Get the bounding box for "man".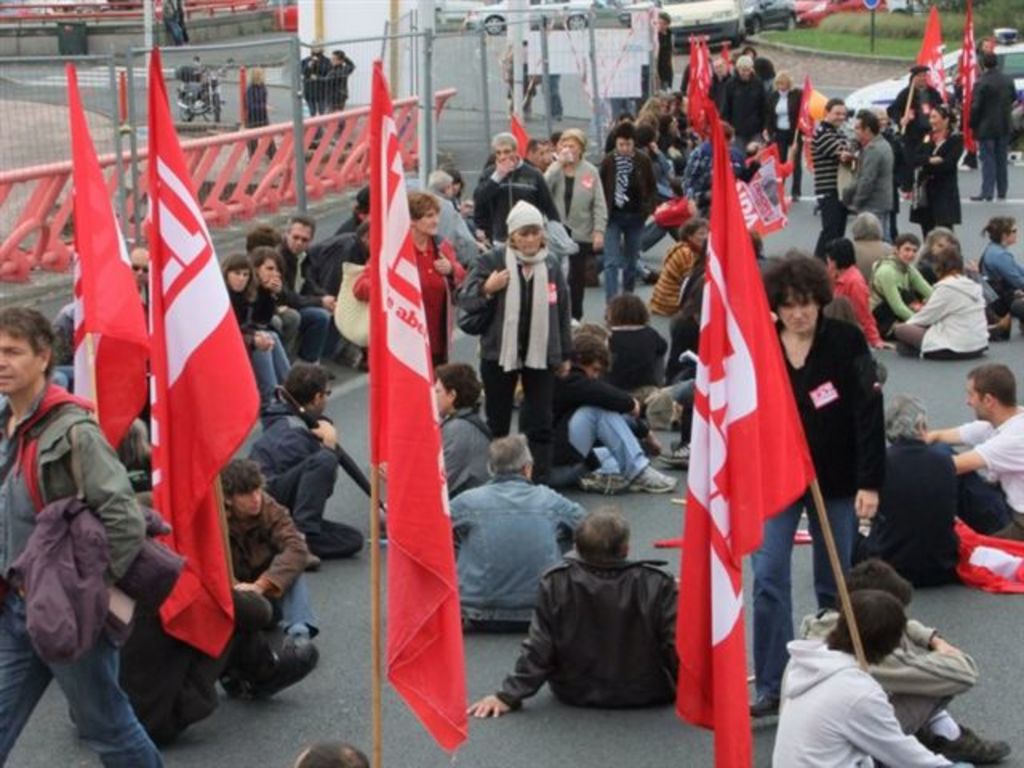
<bbox>798, 563, 1006, 766</bbox>.
